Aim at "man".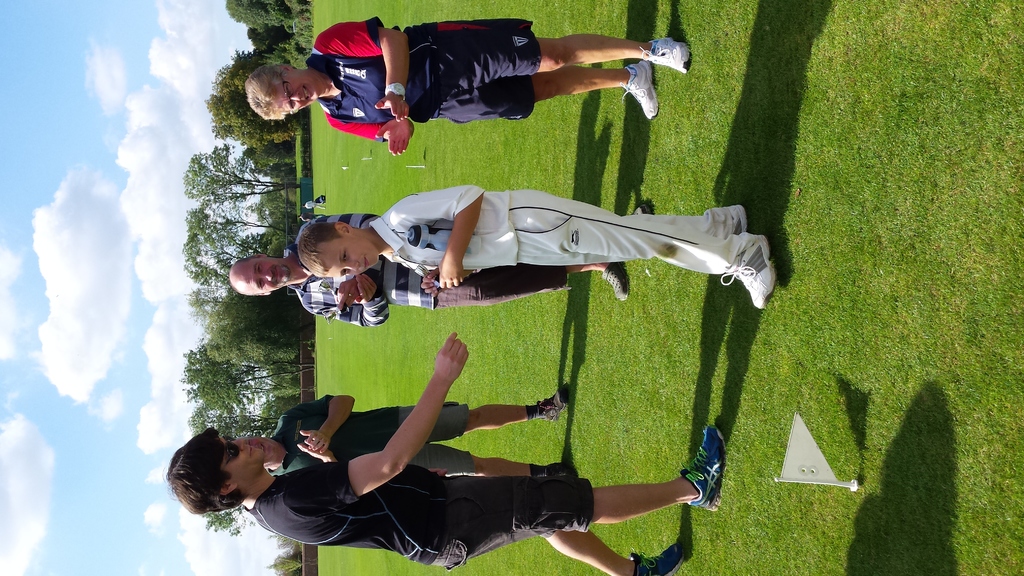
Aimed at 161 330 724 575.
